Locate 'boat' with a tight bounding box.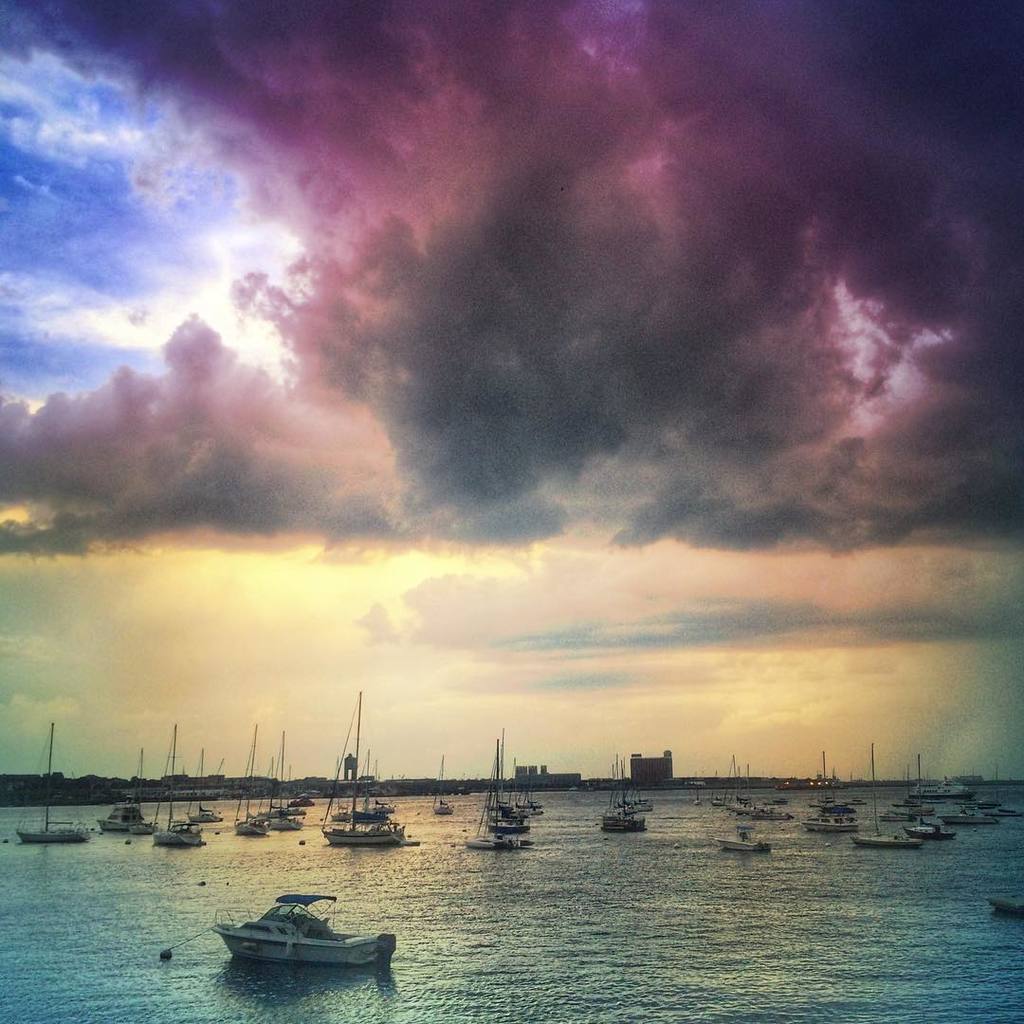
detection(193, 739, 226, 825).
